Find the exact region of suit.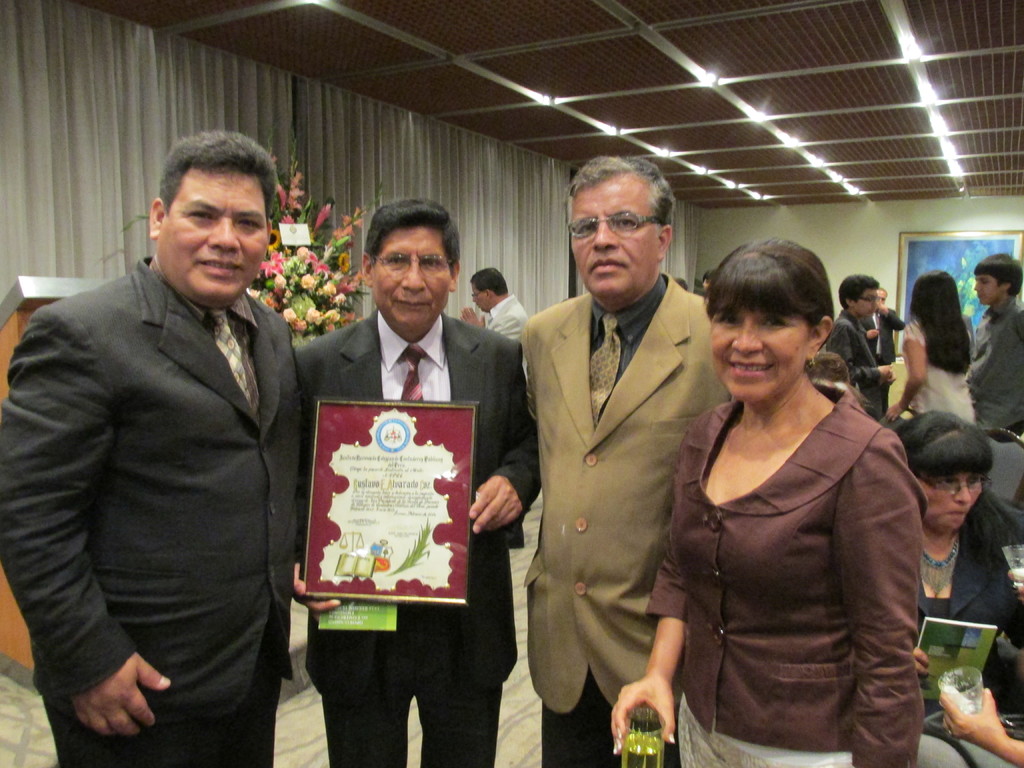
Exact region: box=[839, 314, 887, 431].
